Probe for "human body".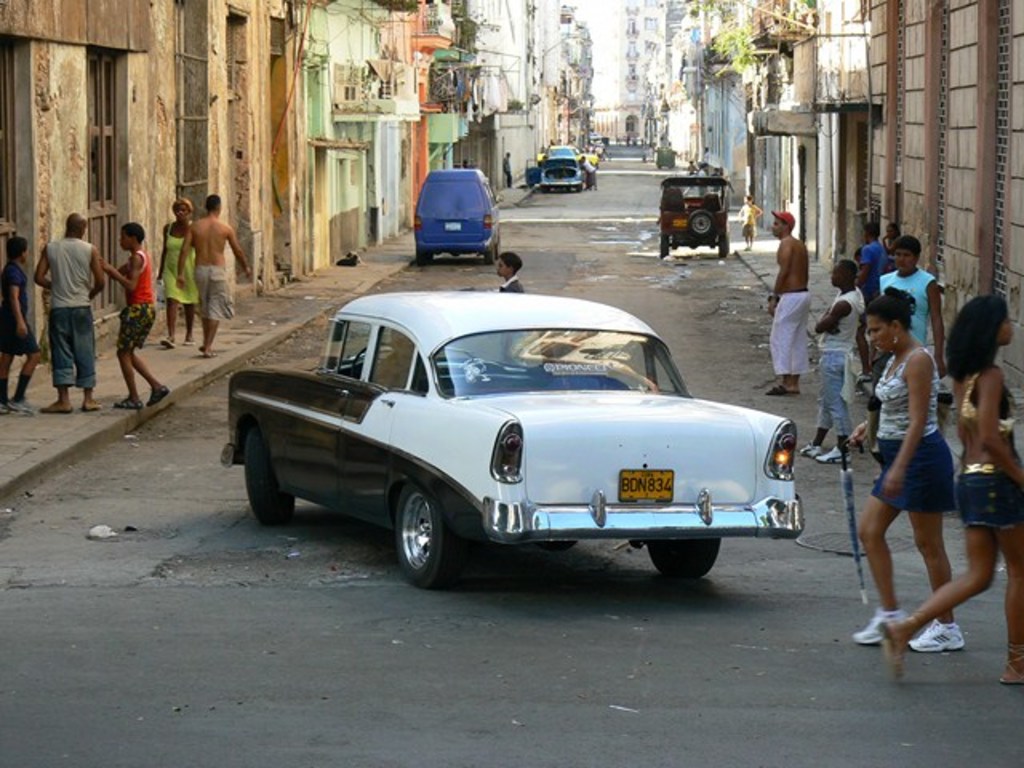
Probe result: {"left": 699, "top": 166, "right": 709, "bottom": 197}.
